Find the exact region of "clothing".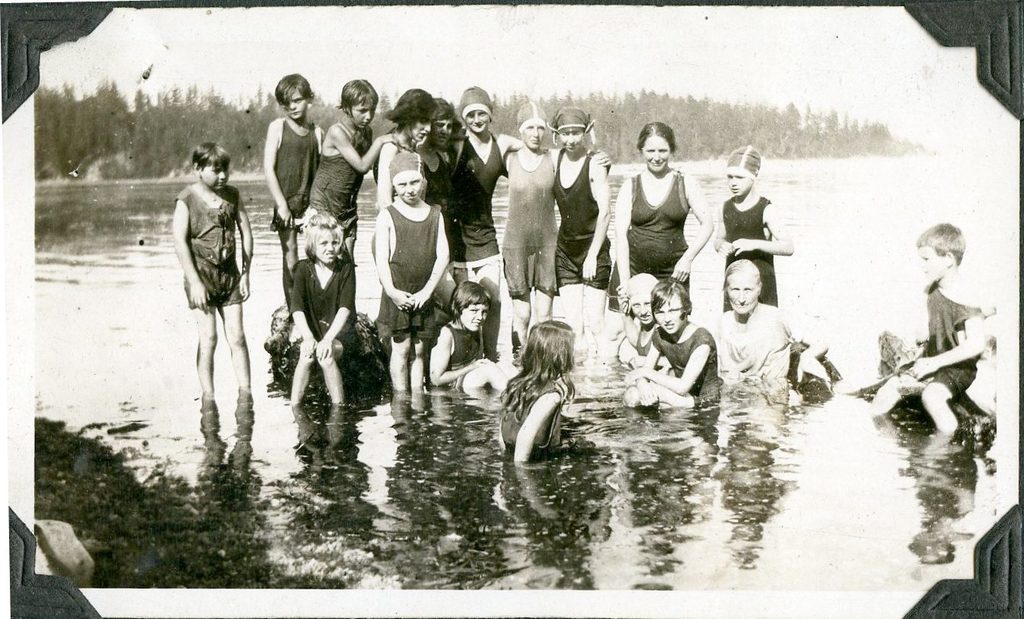
Exact region: rect(904, 285, 984, 397).
